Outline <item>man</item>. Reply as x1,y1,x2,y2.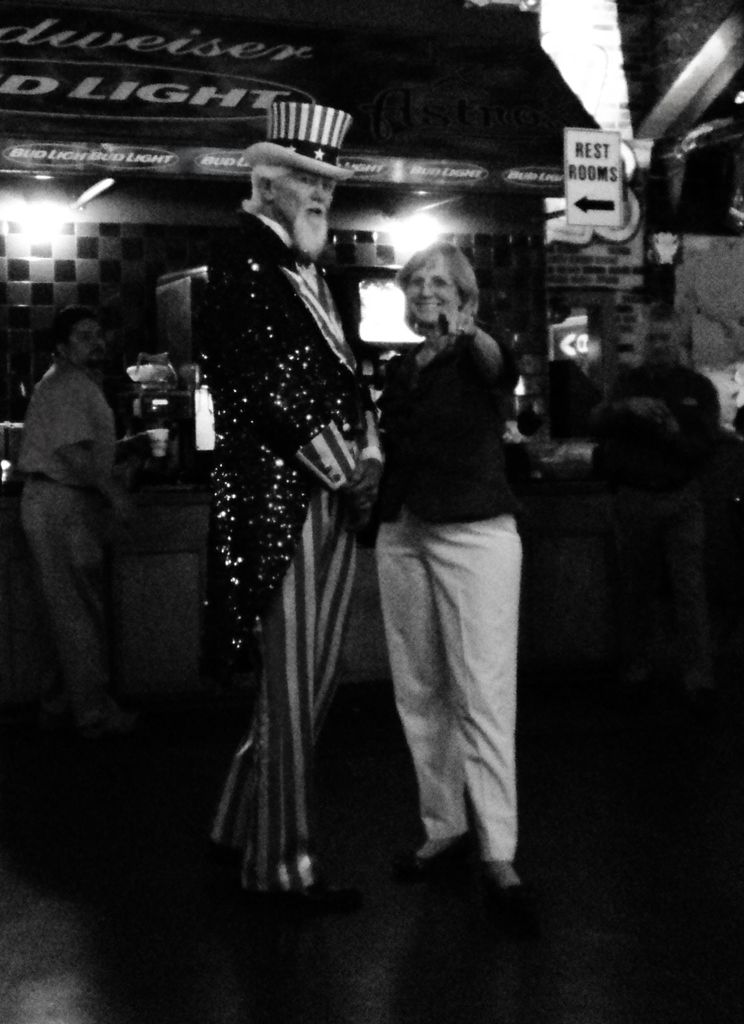
165,115,412,931.
